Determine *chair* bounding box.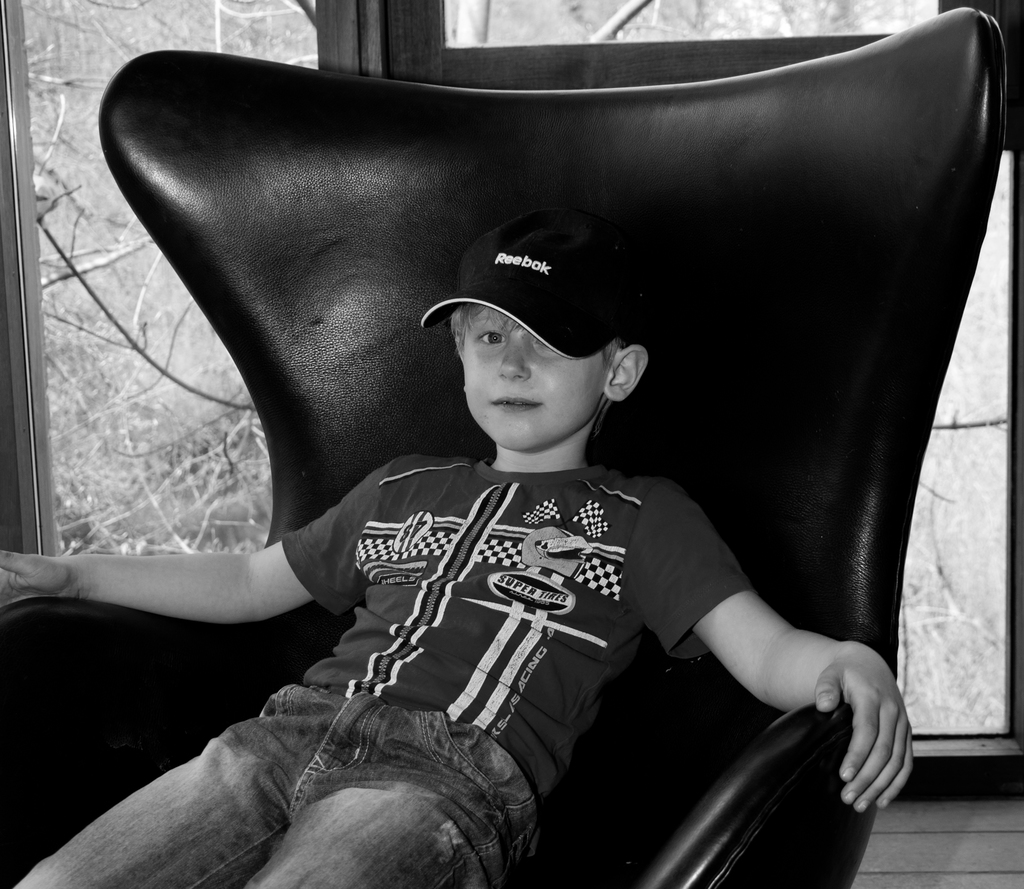
Determined: 3:7:1021:886.
